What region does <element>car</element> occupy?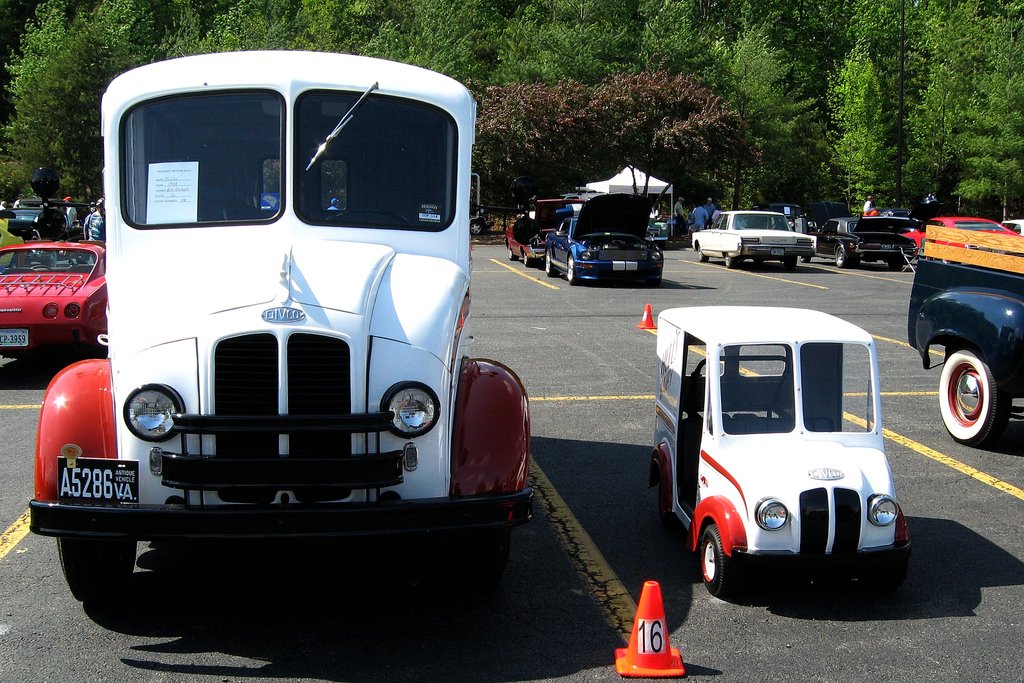
6/201/72/231.
